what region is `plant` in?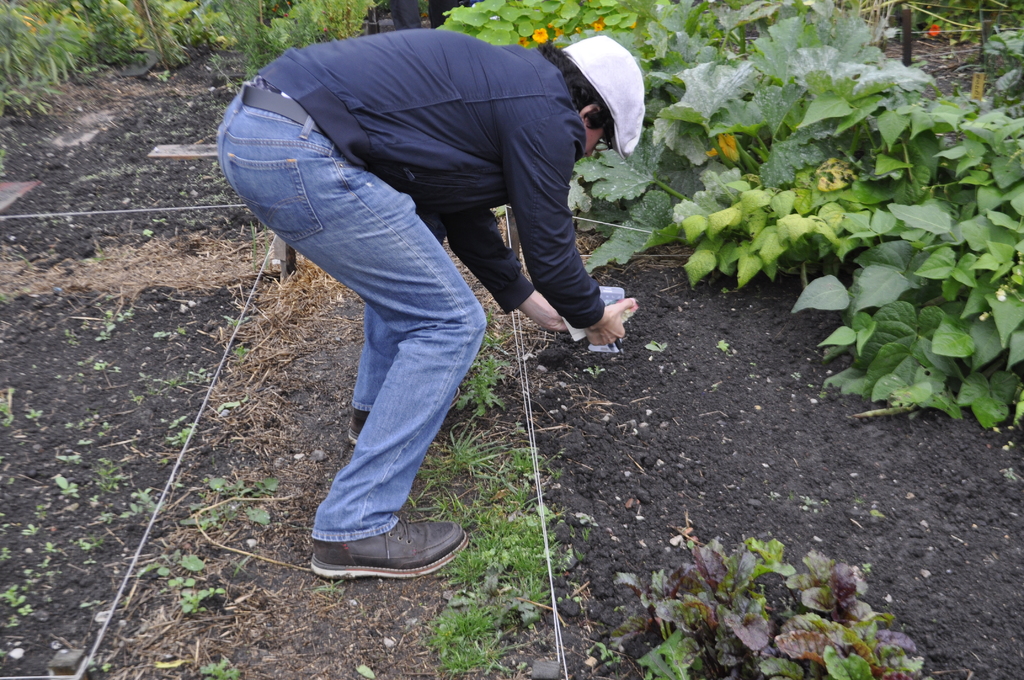
<bbox>109, 304, 131, 318</bbox>.
